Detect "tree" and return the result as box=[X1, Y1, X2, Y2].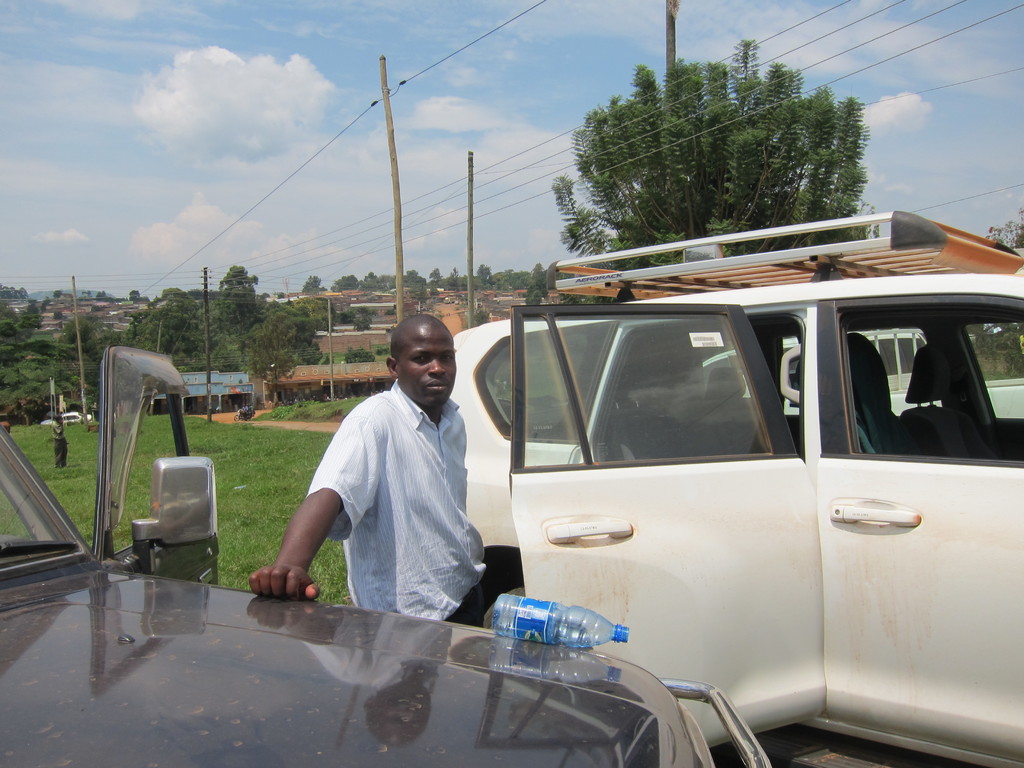
box=[0, 299, 79, 424].
